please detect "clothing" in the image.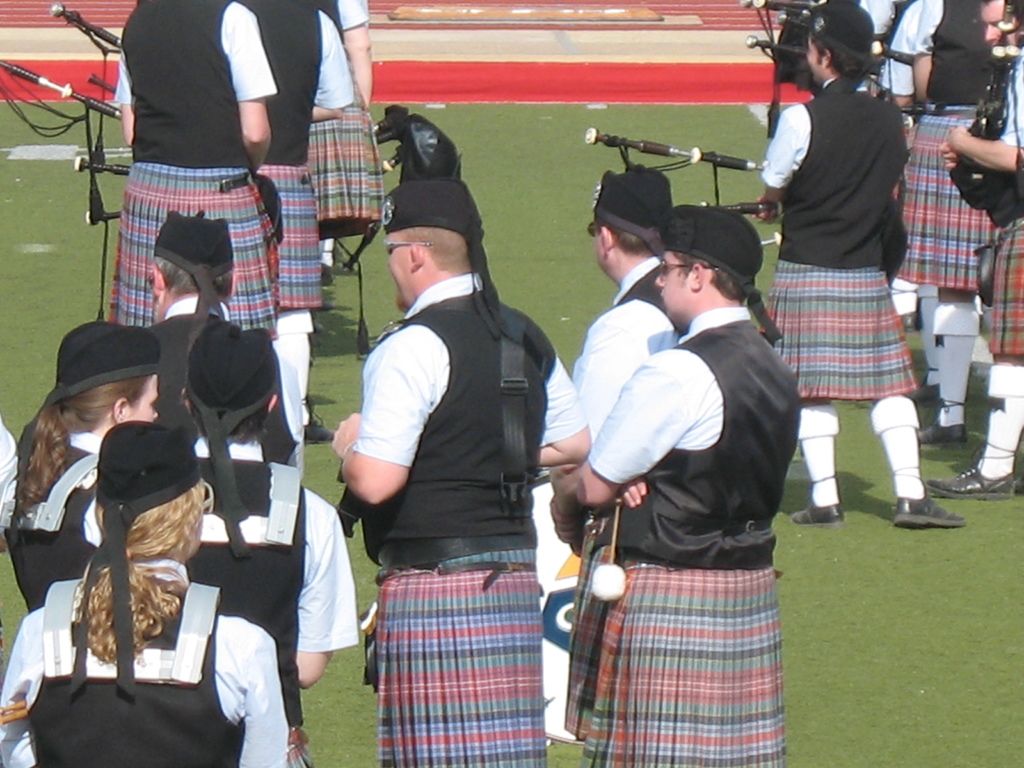
<region>878, 0, 927, 106</region>.
